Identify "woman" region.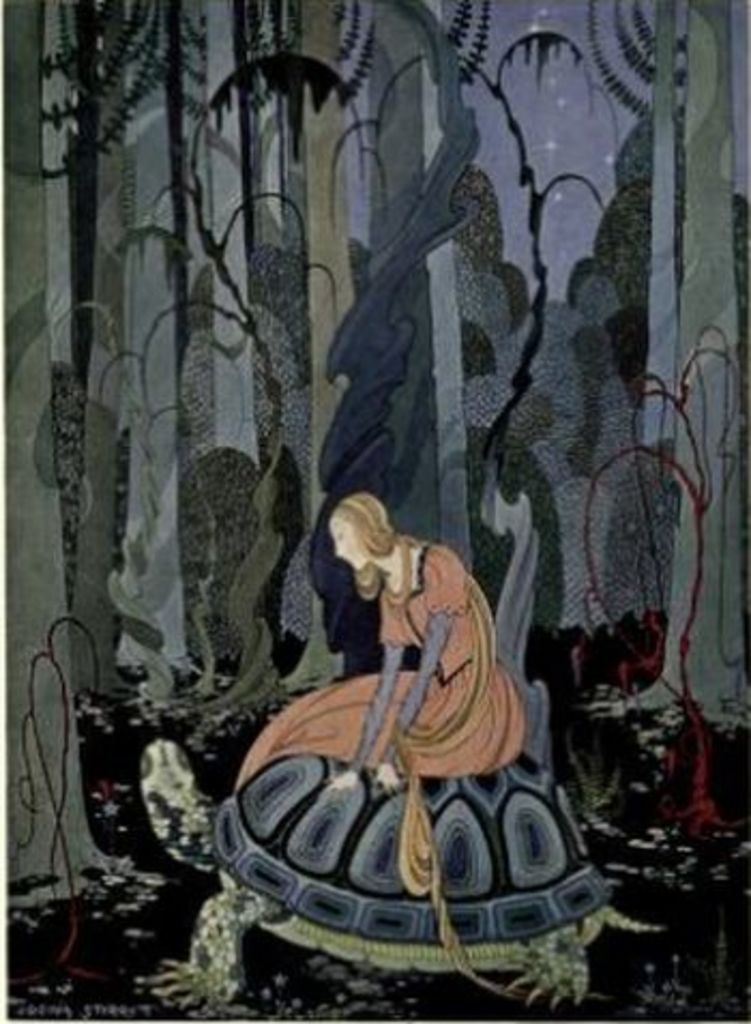
Region: box=[266, 455, 536, 848].
